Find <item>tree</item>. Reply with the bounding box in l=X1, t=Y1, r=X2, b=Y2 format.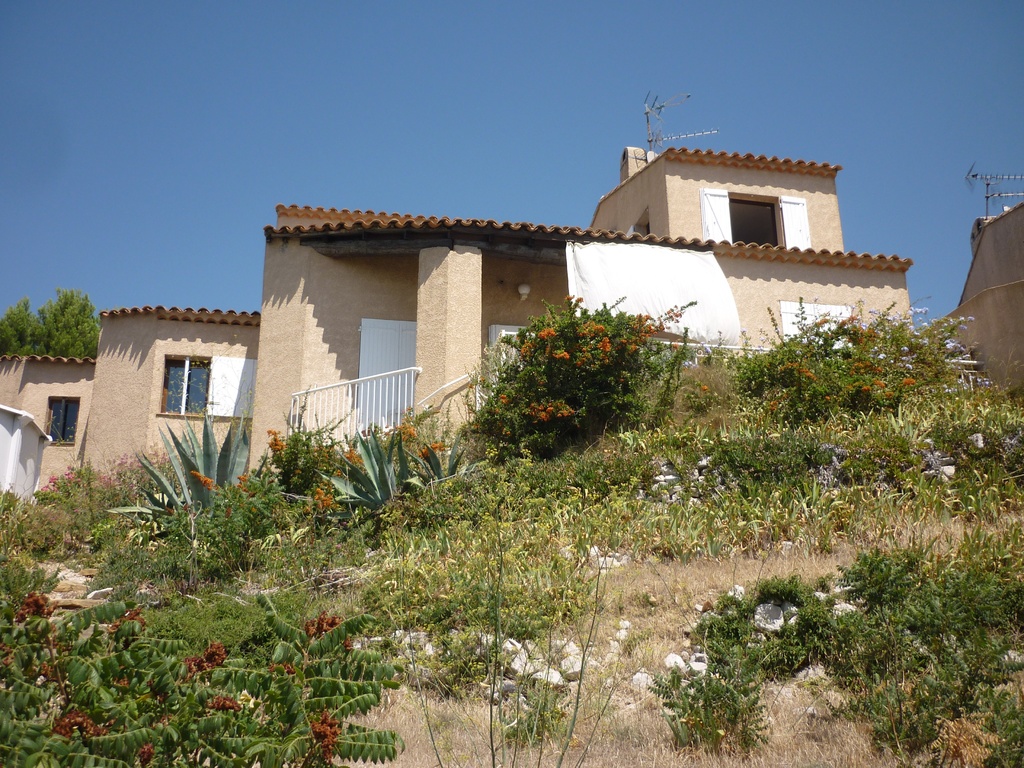
l=384, t=420, r=1023, b=591.
